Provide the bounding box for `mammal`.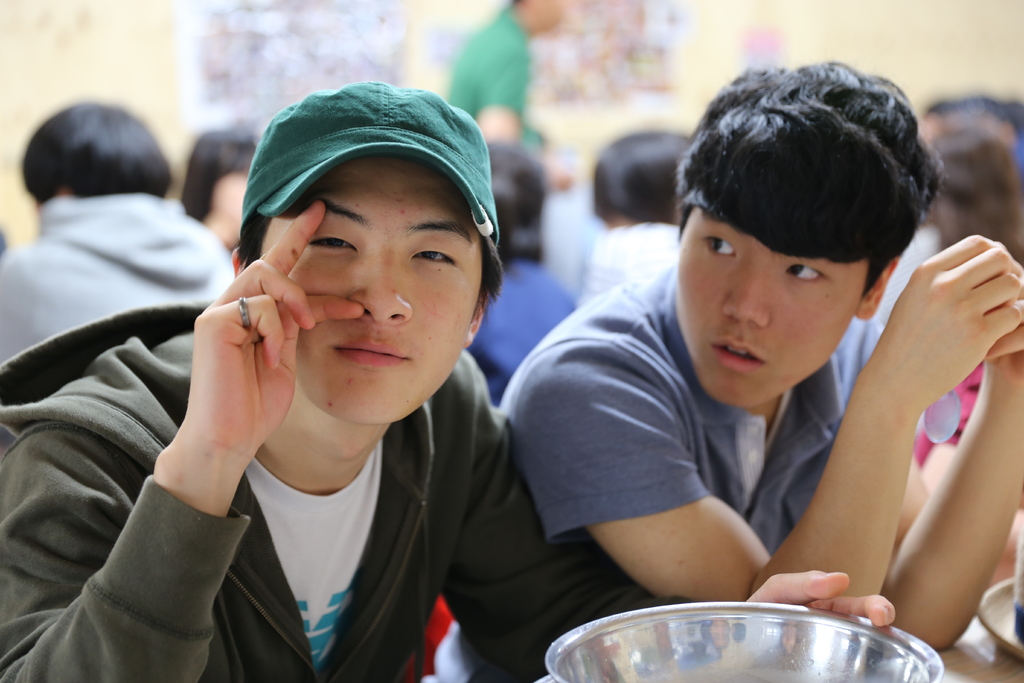
445/0/582/183.
